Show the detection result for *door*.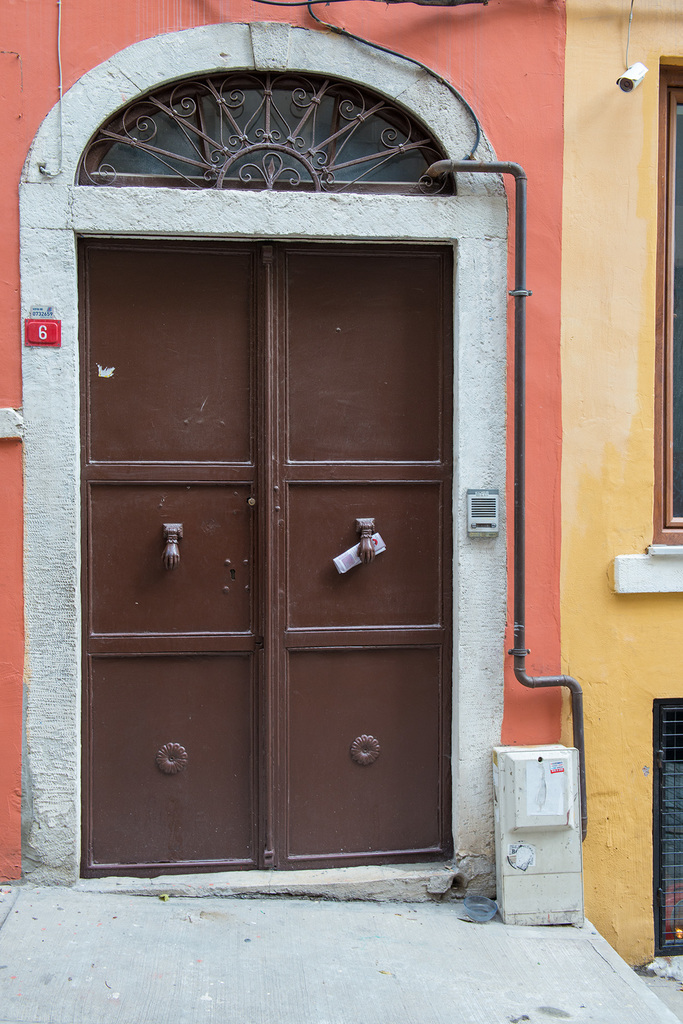
{"left": 275, "top": 246, "right": 450, "bottom": 865}.
